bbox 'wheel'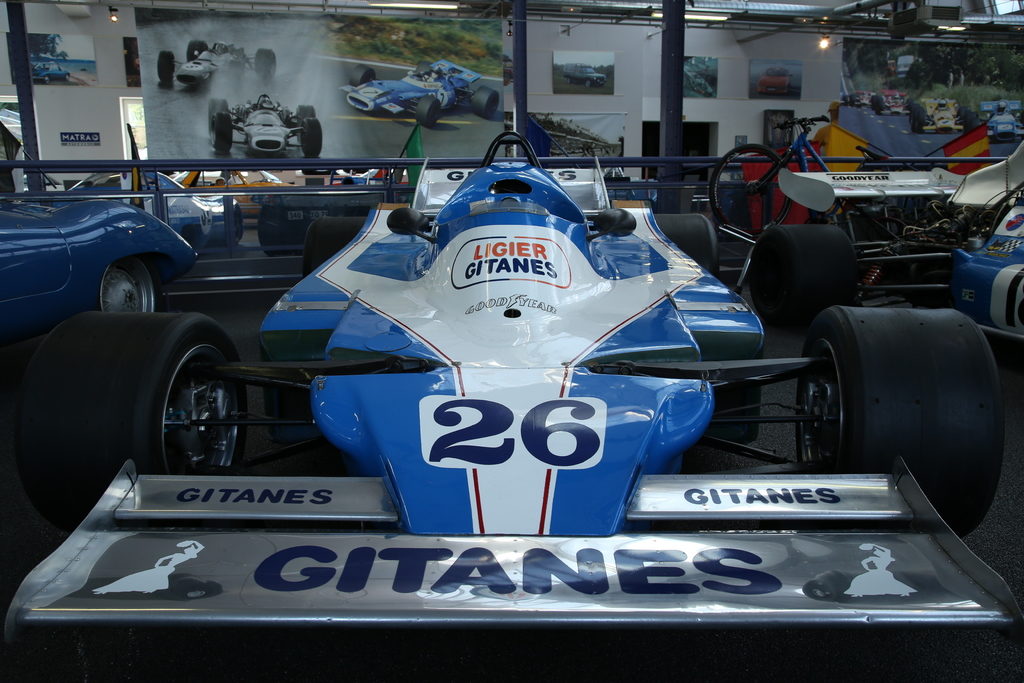
crop(17, 308, 249, 518)
